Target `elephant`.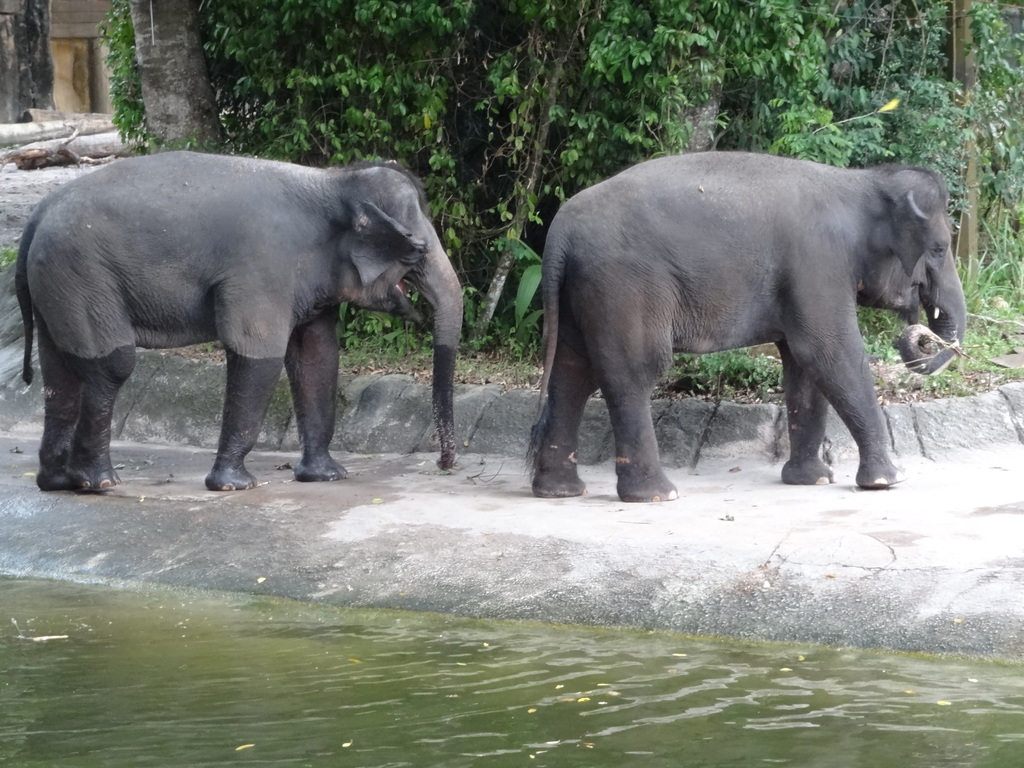
Target region: Rect(13, 159, 468, 493).
